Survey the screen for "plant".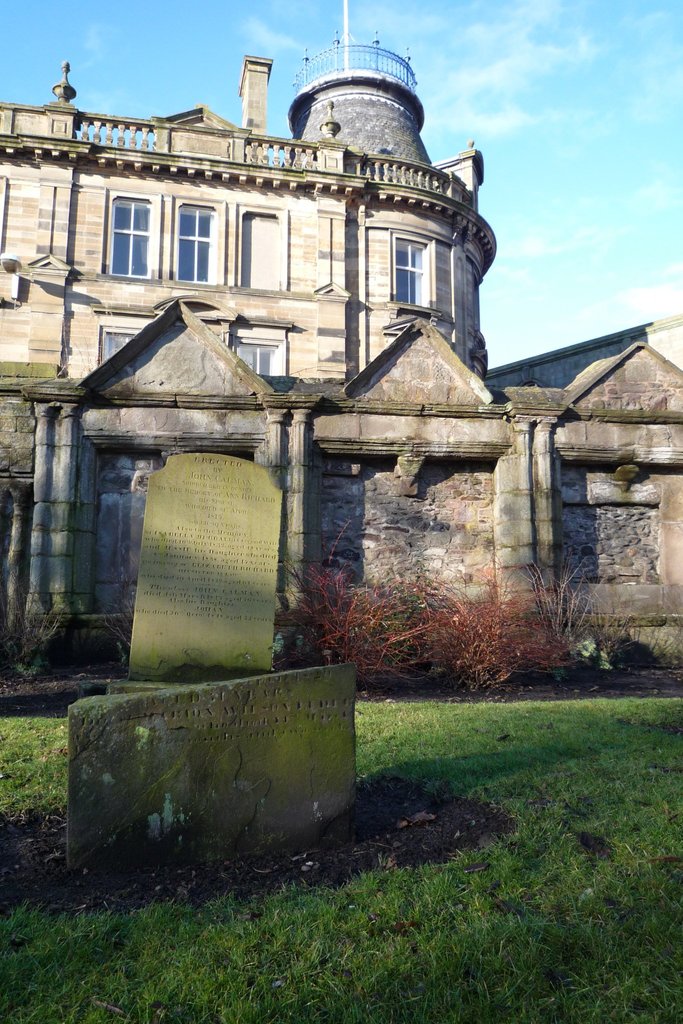
Survey found: bbox=(588, 583, 653, 670).
